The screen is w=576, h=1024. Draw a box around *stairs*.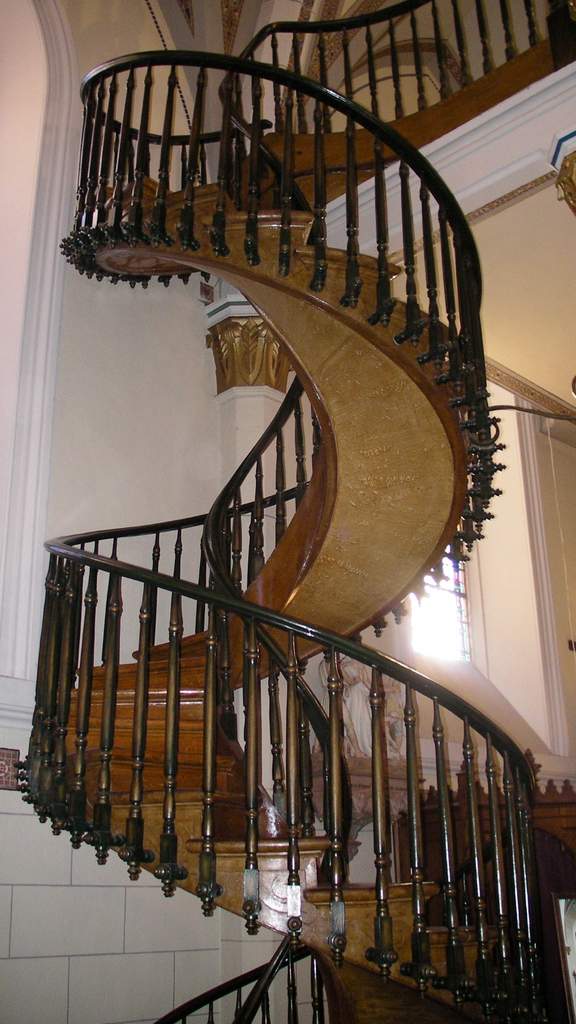
box(15, 179, 572, 1023).
